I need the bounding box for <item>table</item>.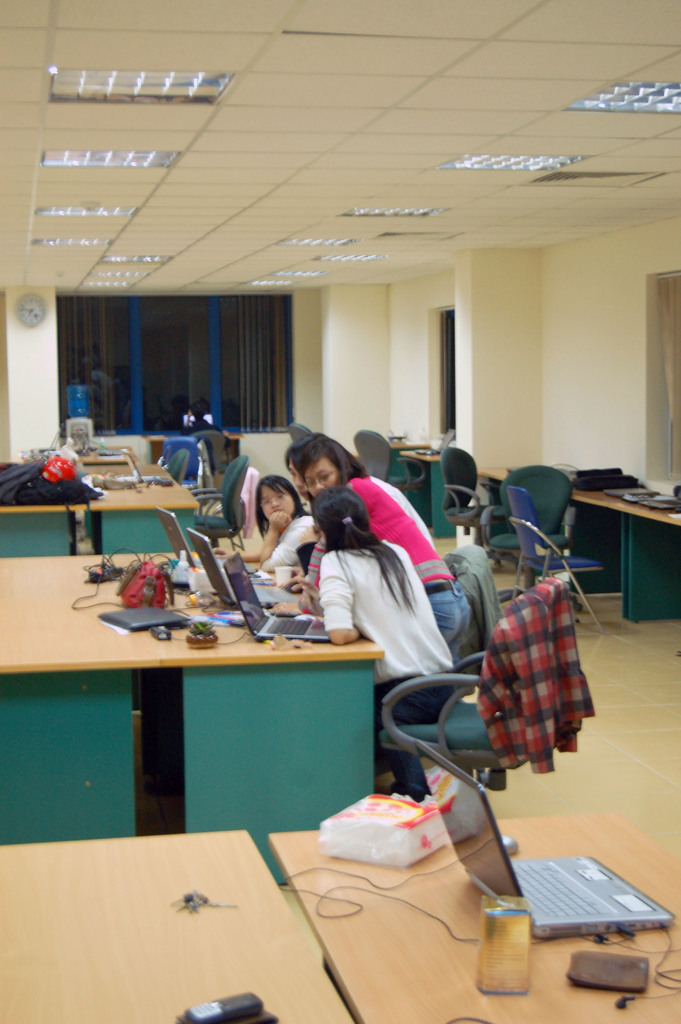
Here it is: <bbox>399, 438, 448, 540</bbox>.
